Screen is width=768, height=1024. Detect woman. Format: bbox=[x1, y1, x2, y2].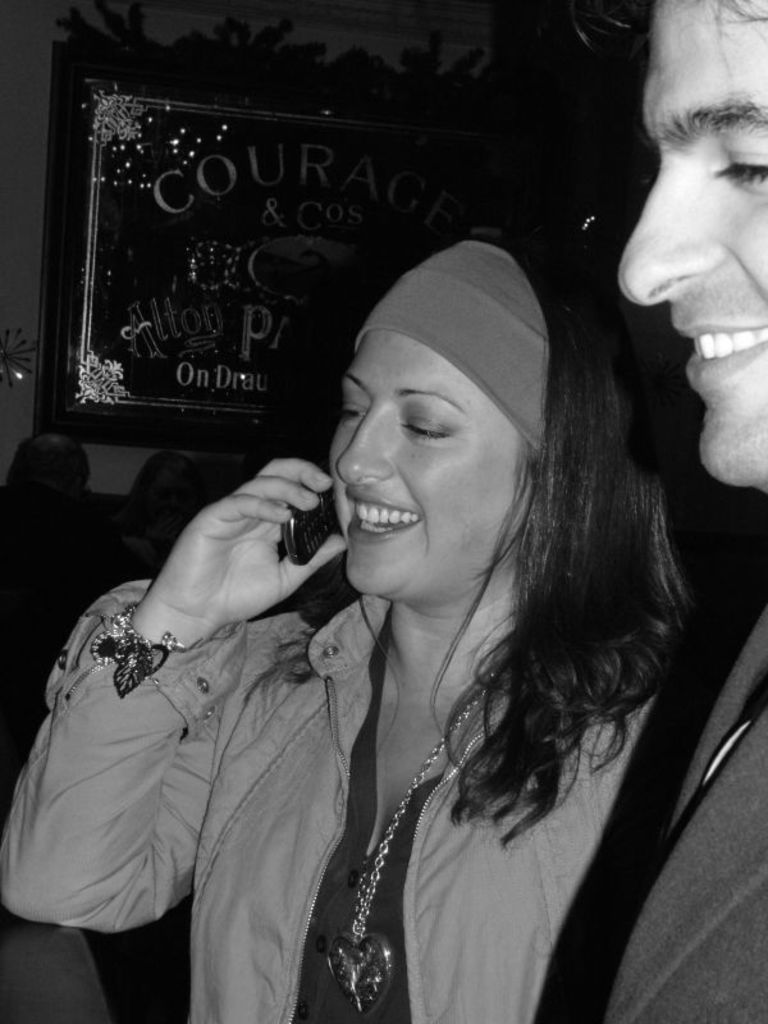
bbox=[202, 174, 705, 1012].
